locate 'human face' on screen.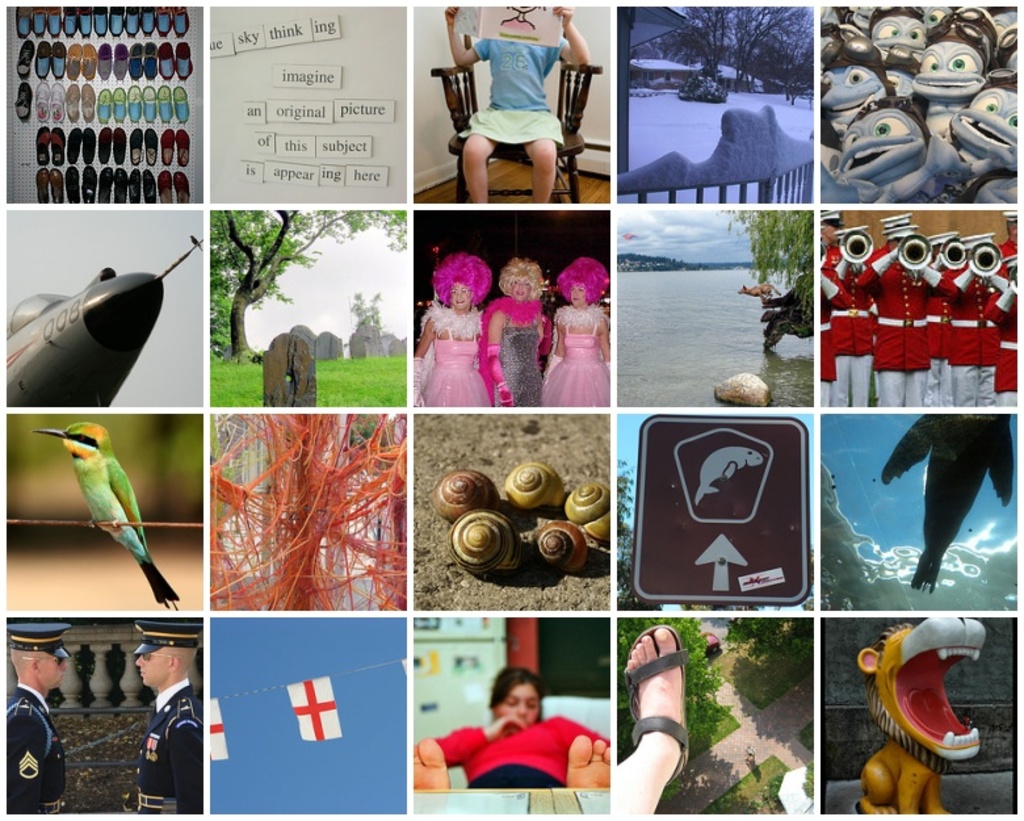
On screen at (left=508, top=278, right=534, bottom=297).
